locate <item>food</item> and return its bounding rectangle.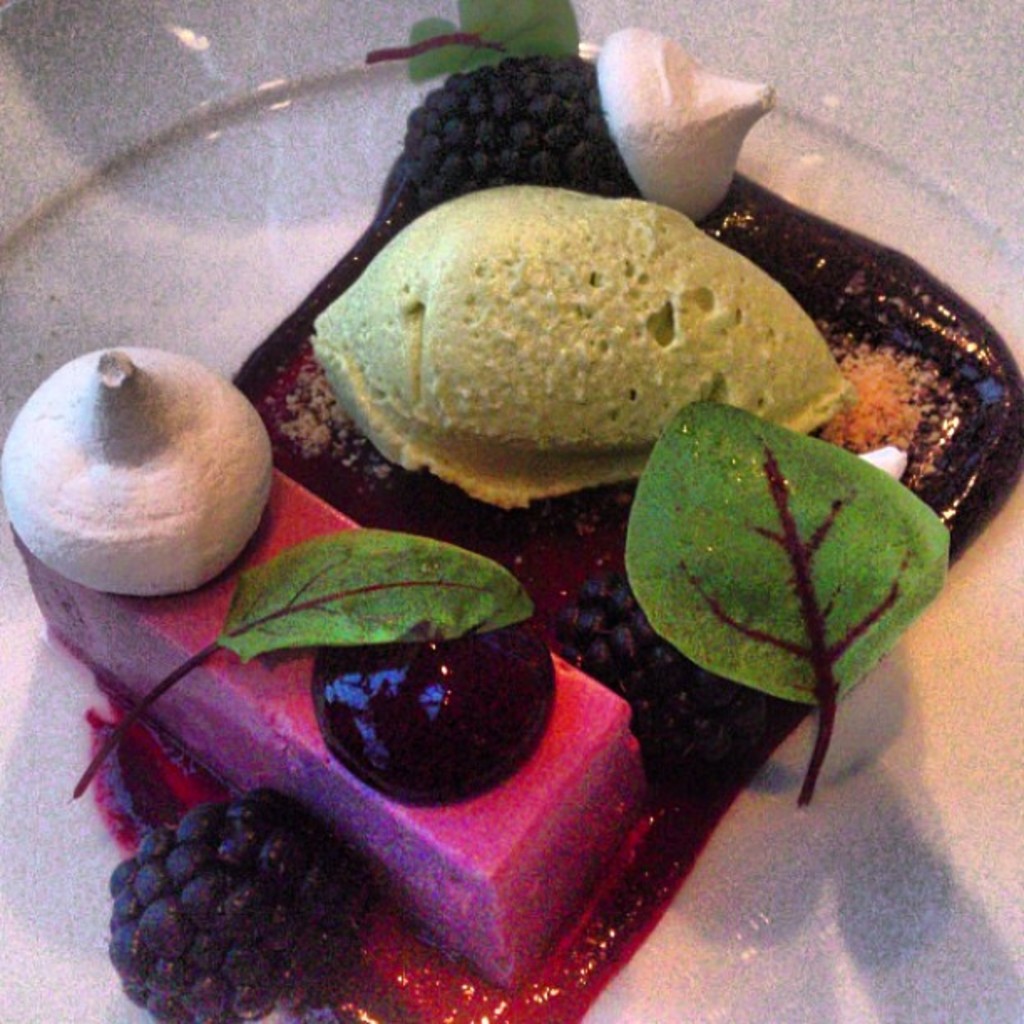
2/54/962/1022.
